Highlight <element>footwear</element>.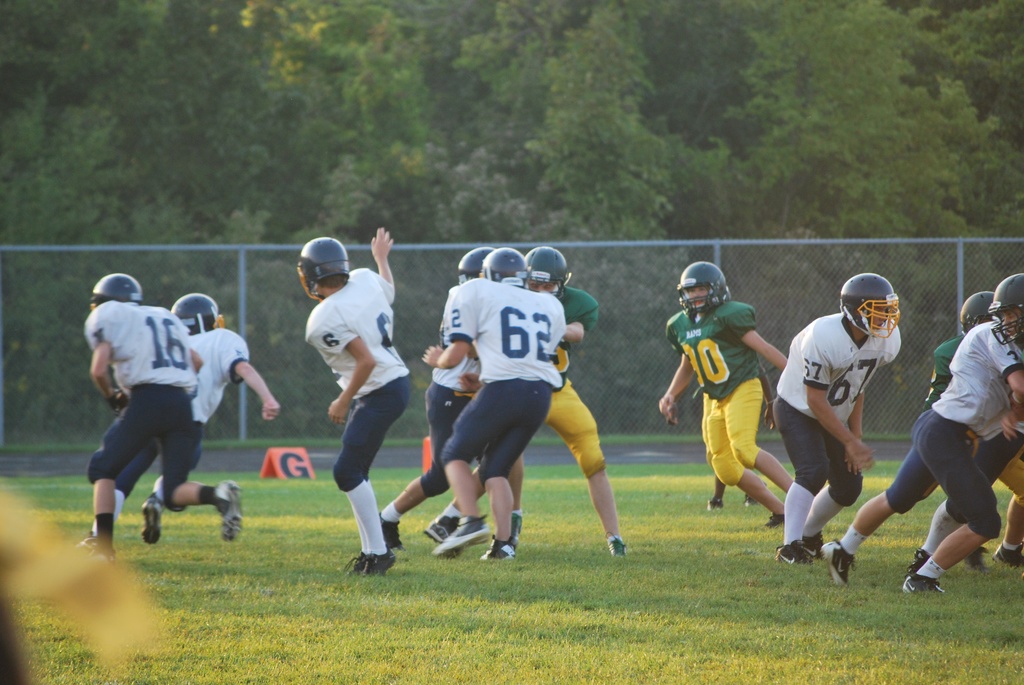
Highlighted region: [909, 544, 976, 606].
